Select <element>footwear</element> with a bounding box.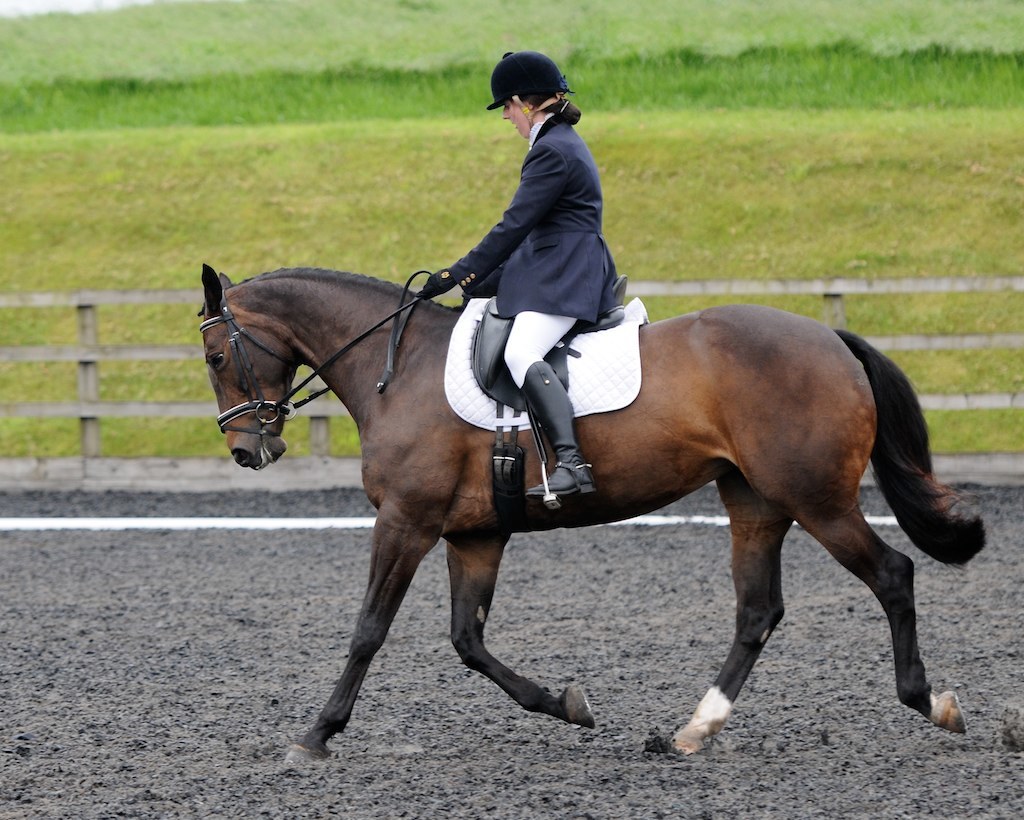
x1=526 y1=359 x2=600 y2=496.
